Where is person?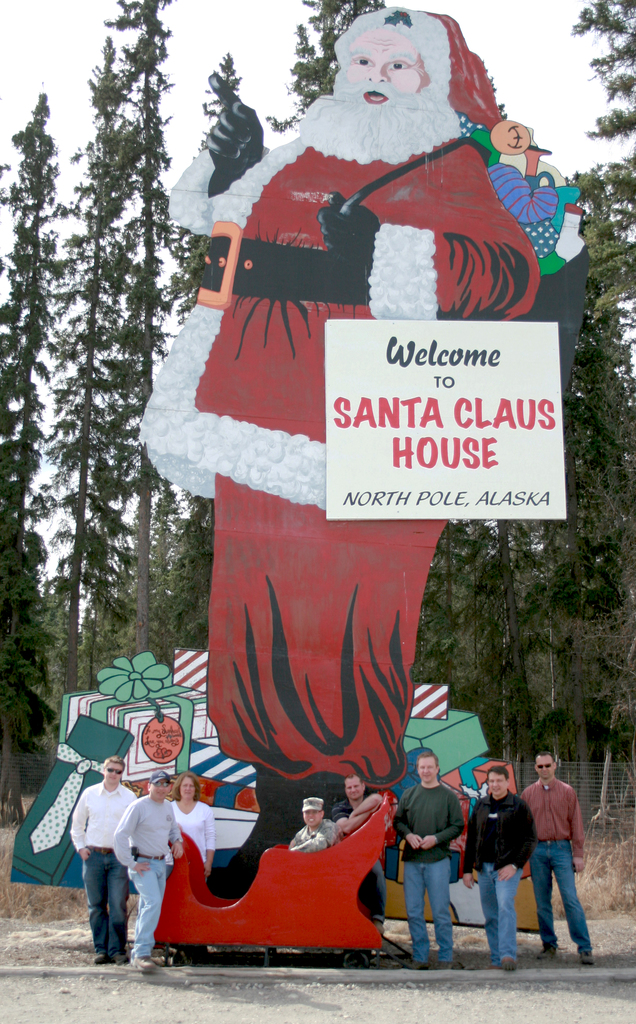
pyautogui.locateOnScreen(171, 772, 215, 876).
